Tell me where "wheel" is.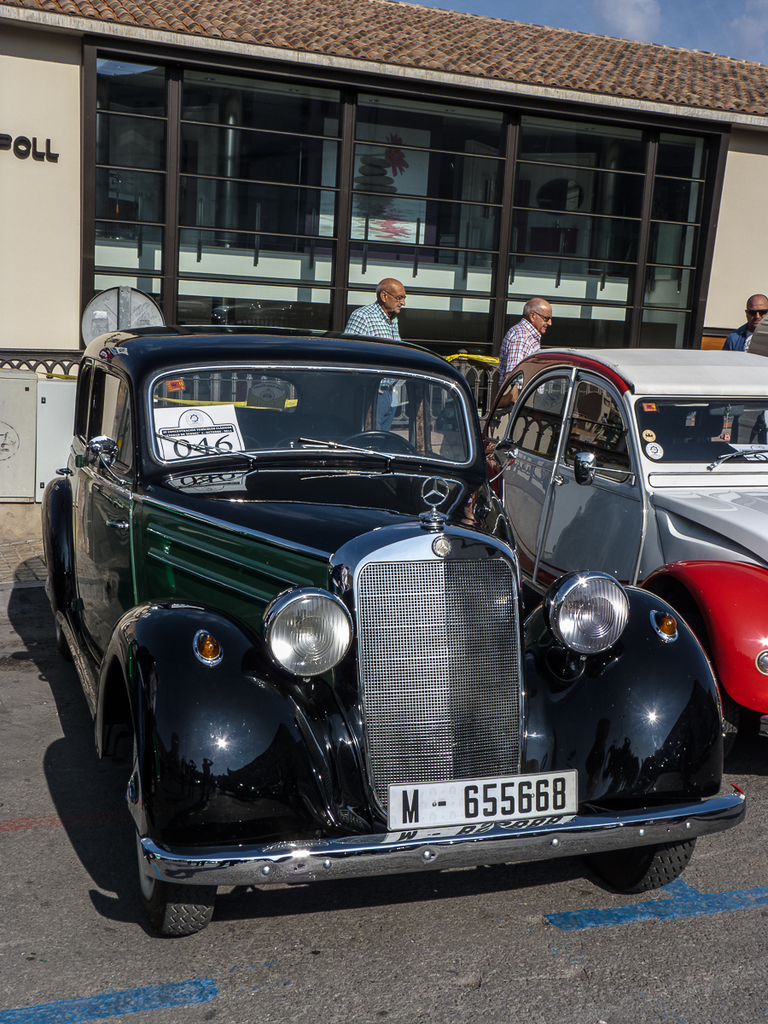
"wheel" is at 572 840 697 896.
